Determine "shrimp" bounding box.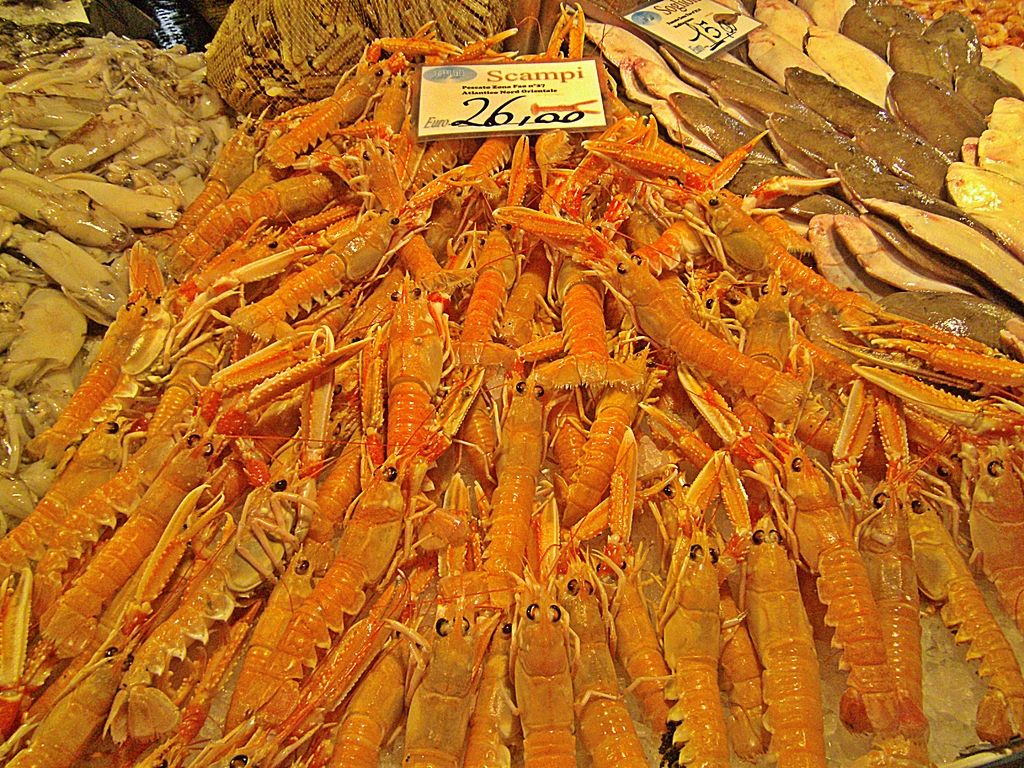
Determined: [708,559,769,767].
